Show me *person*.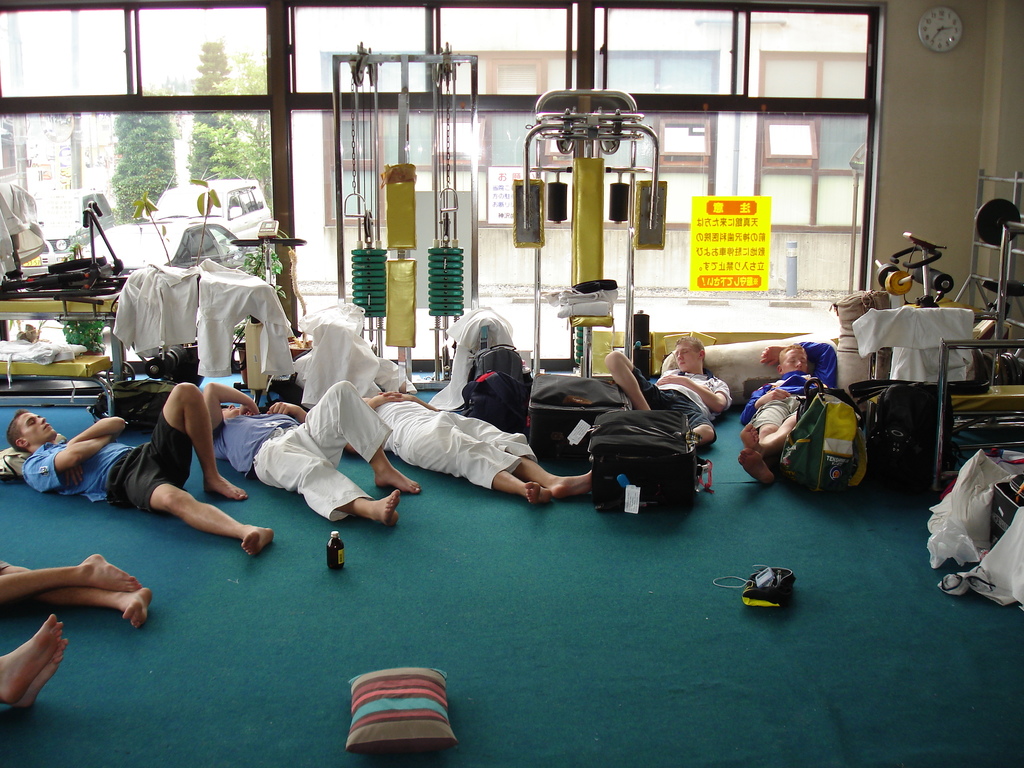
*person* is here: crop(603, 335, 730, 454).
